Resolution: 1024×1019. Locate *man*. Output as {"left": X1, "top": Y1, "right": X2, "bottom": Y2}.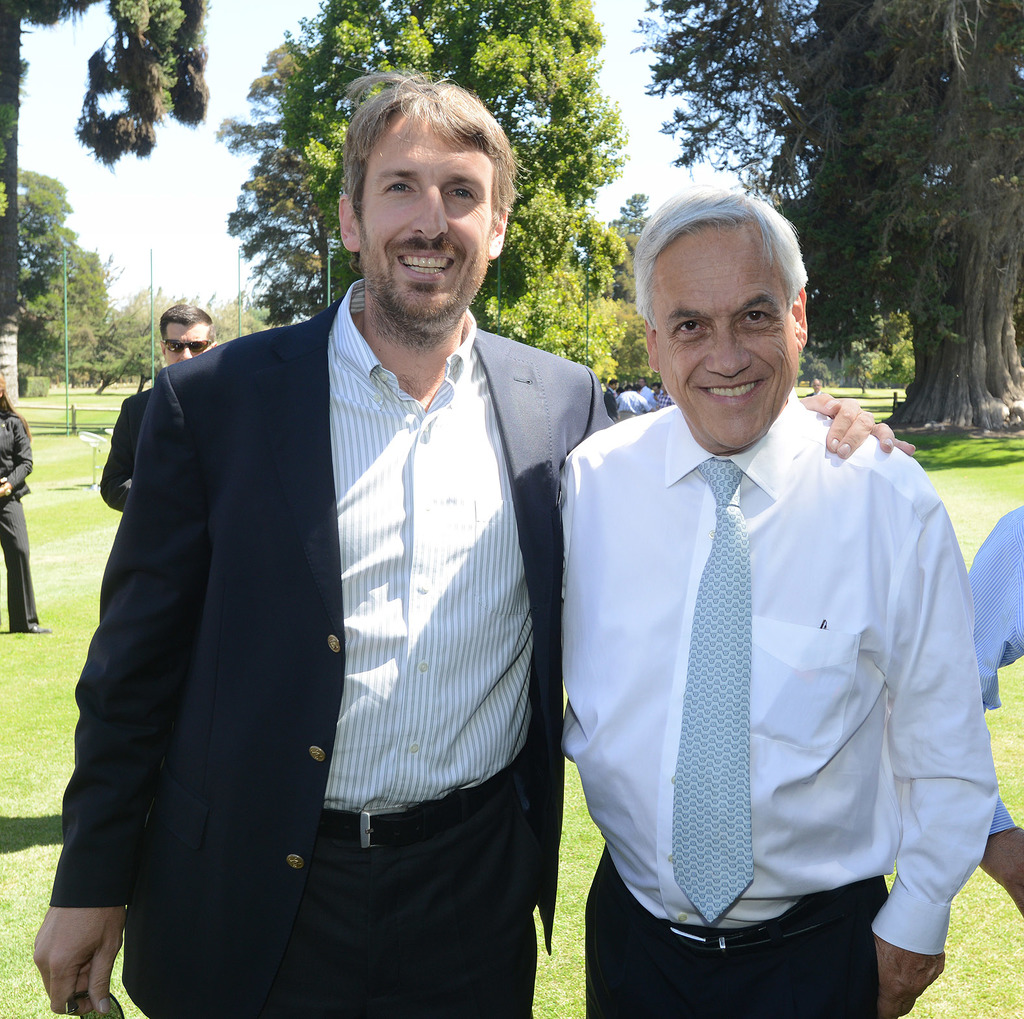
{"left": 541, "top": 218, "right": 990, "bottom": 1018}.
